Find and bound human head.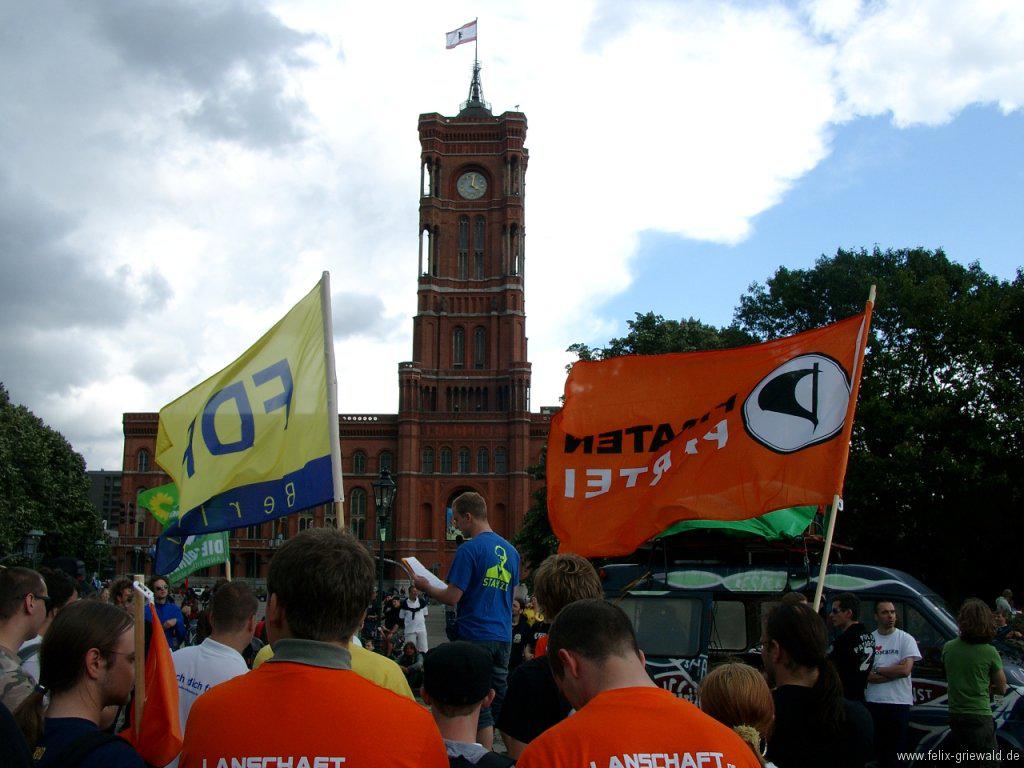
Bound: (0,564,51,639).
